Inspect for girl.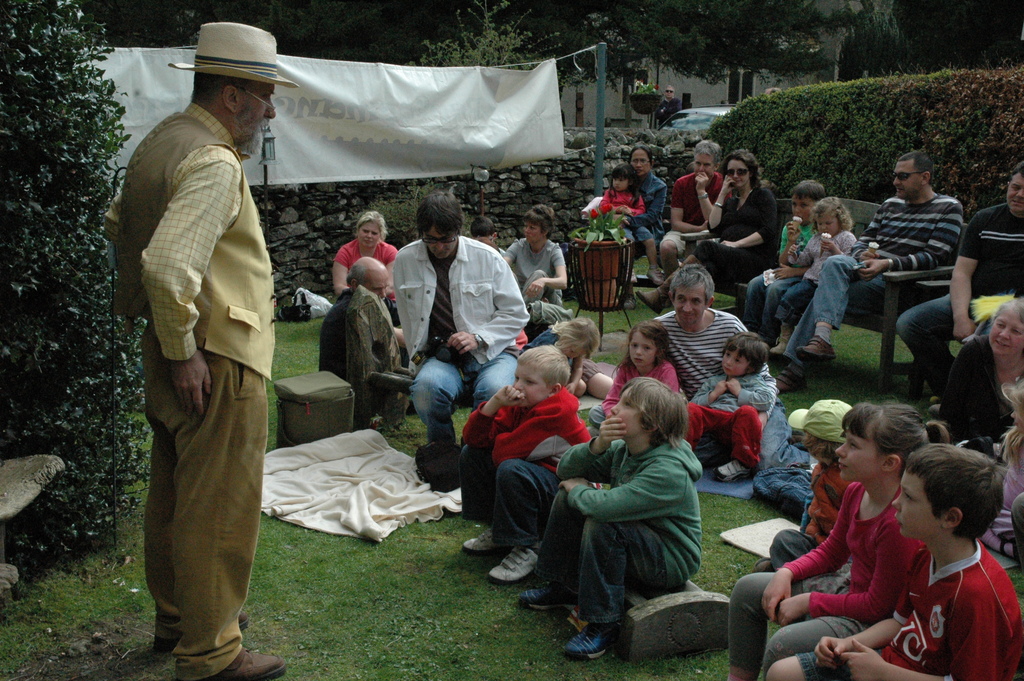
Inspection: [584, 167, 666, 281].
